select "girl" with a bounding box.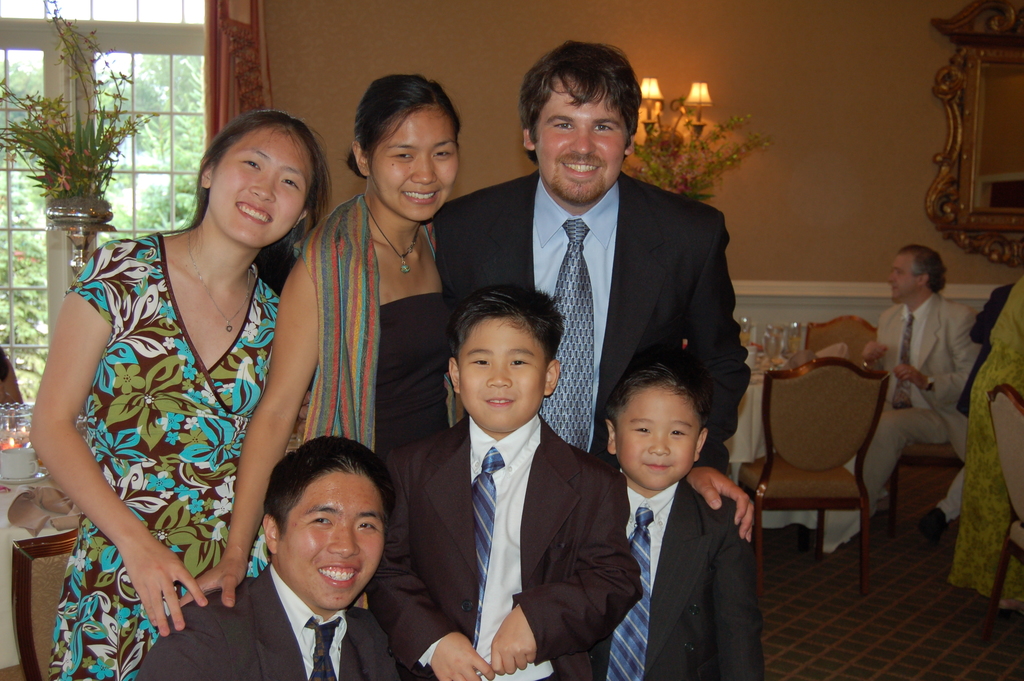
{"left": 29, "top": 107, "right": 342, "bottom": 680}.
